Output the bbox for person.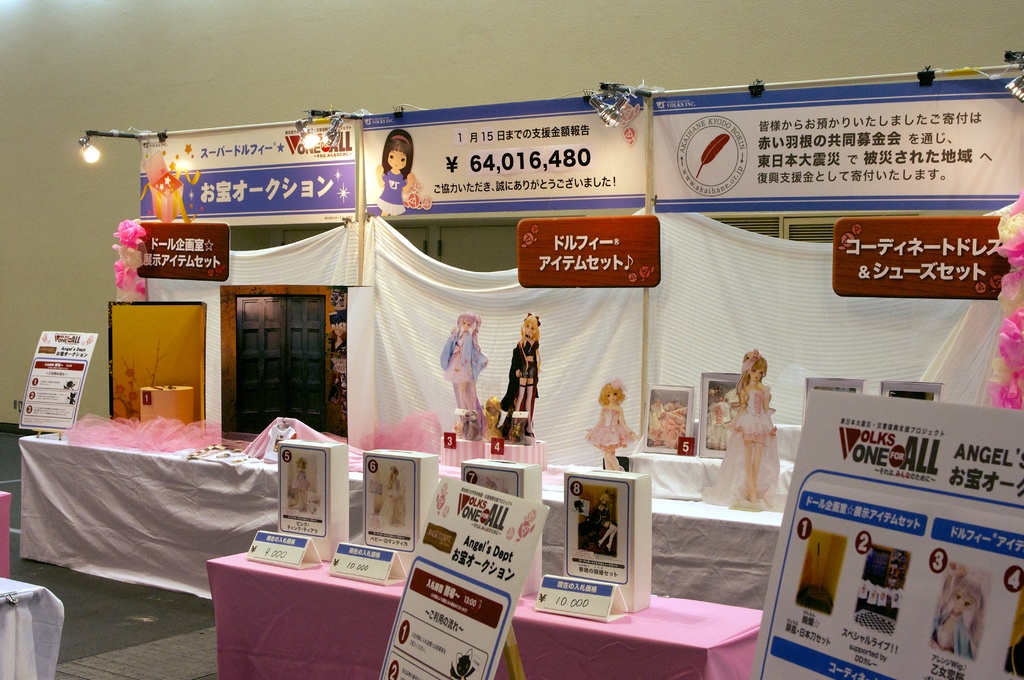
detection(588, 488, 618, 557).
